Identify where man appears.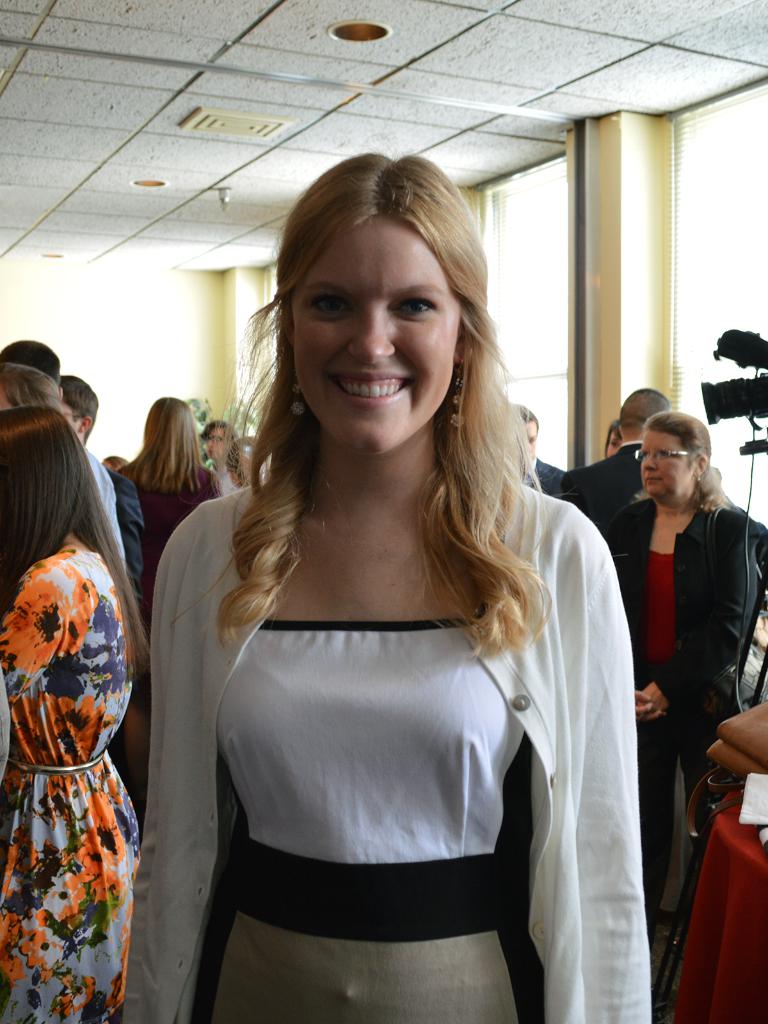
Appears at BBox(556, 388, 720, 538).
